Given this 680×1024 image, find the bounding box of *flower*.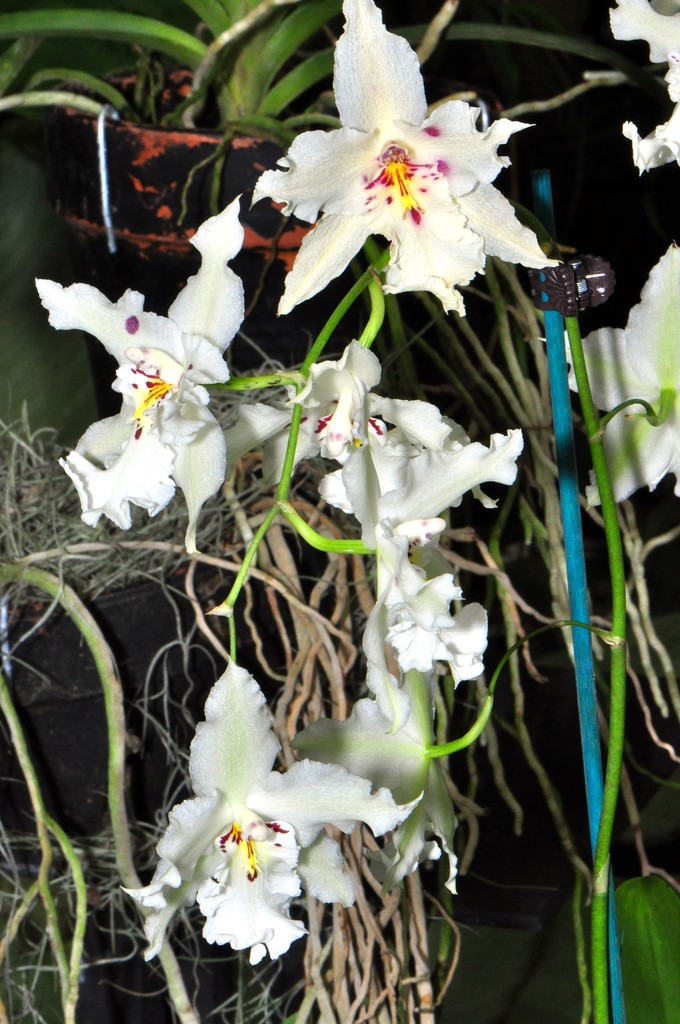
left=304, top=404, right=517, bottom=722.
